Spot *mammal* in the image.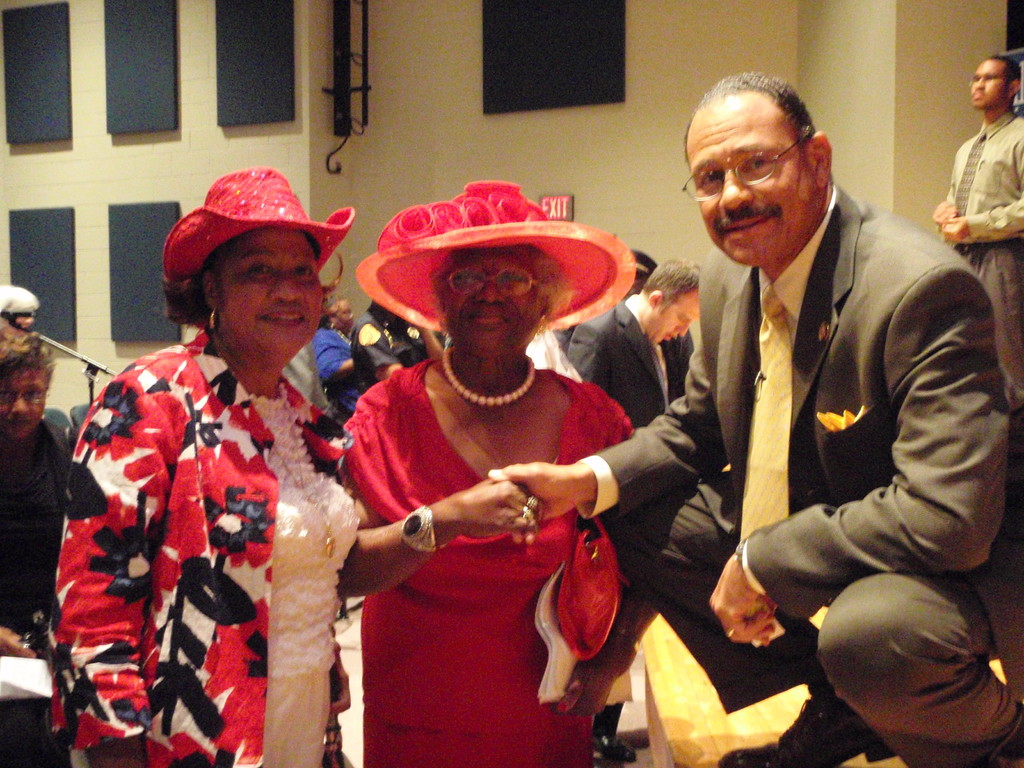
*mammal* found at (38, 161, 361, 767).
